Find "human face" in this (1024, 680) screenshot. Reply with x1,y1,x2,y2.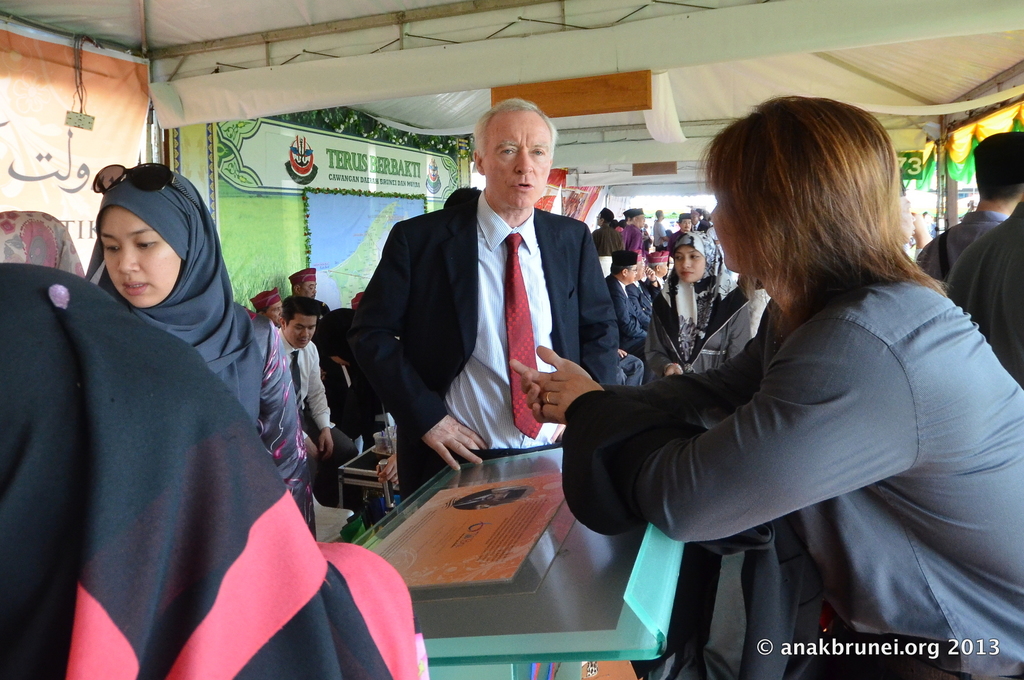
284,316,317,352.
